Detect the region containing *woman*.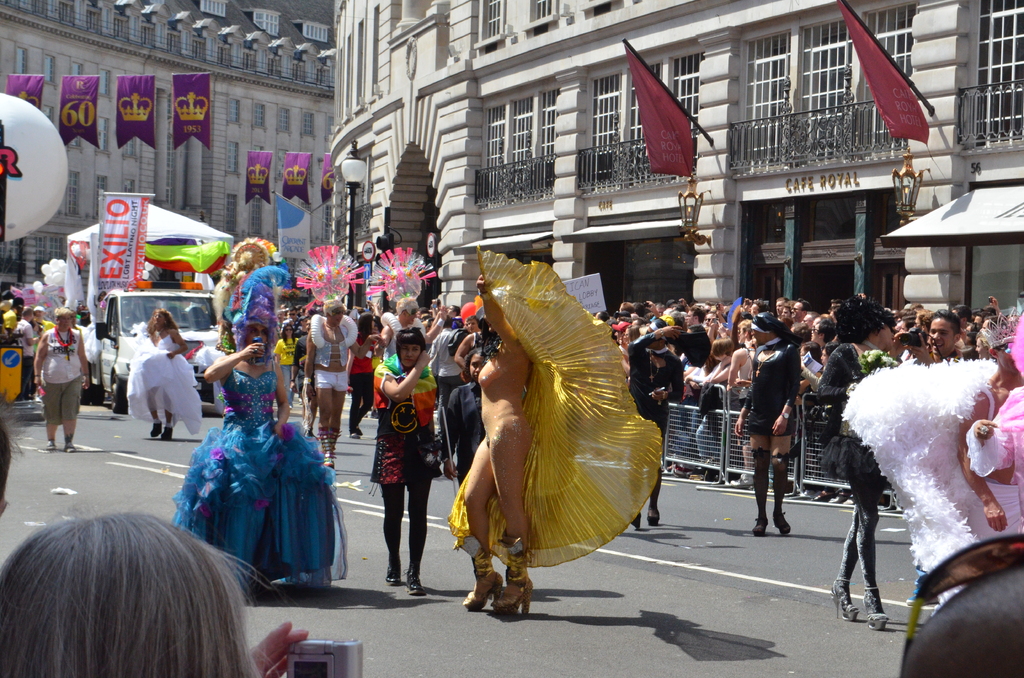
bbox=[339, 310, 373, 432].
